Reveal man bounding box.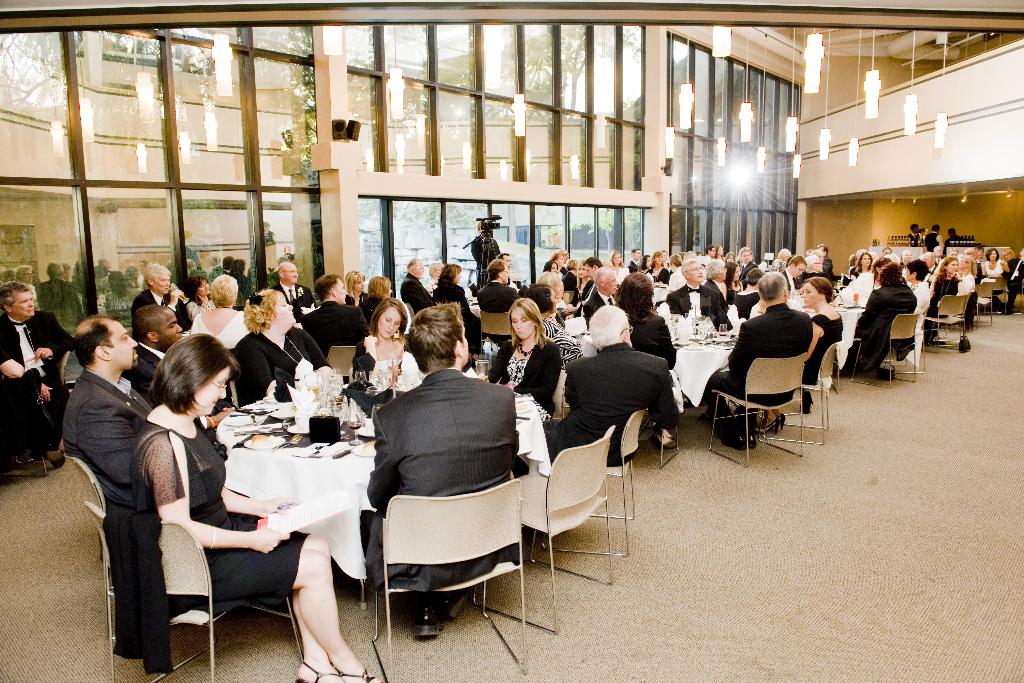
Revealed: [x1=816, y1=245, x2=832, y2=281].
